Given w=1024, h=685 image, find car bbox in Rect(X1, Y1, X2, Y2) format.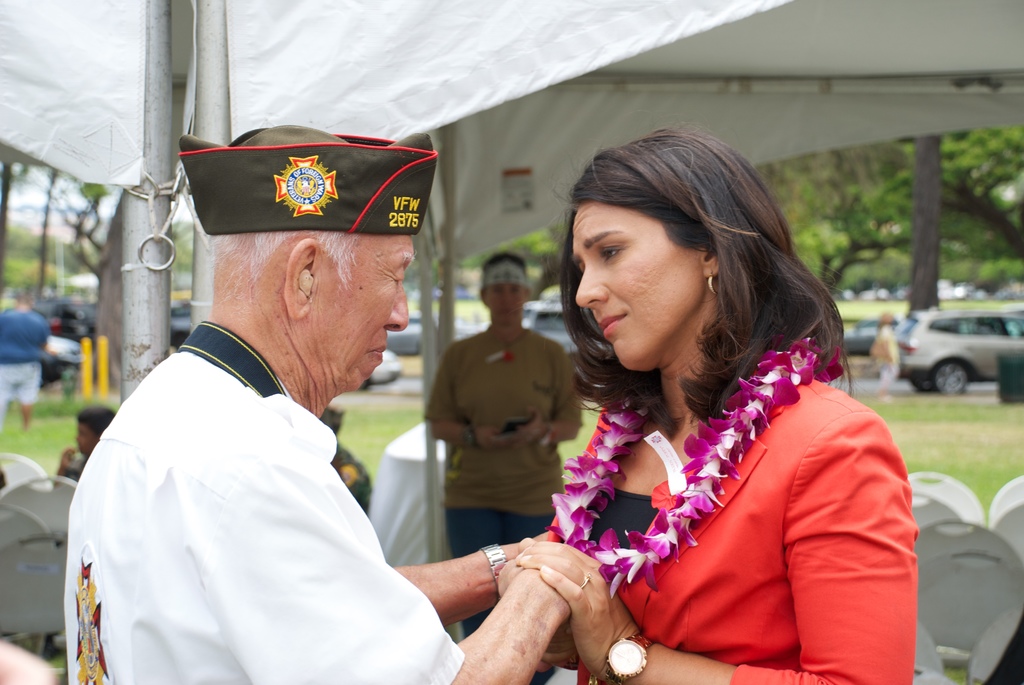
Rect(877, 303, 1021, 404).
